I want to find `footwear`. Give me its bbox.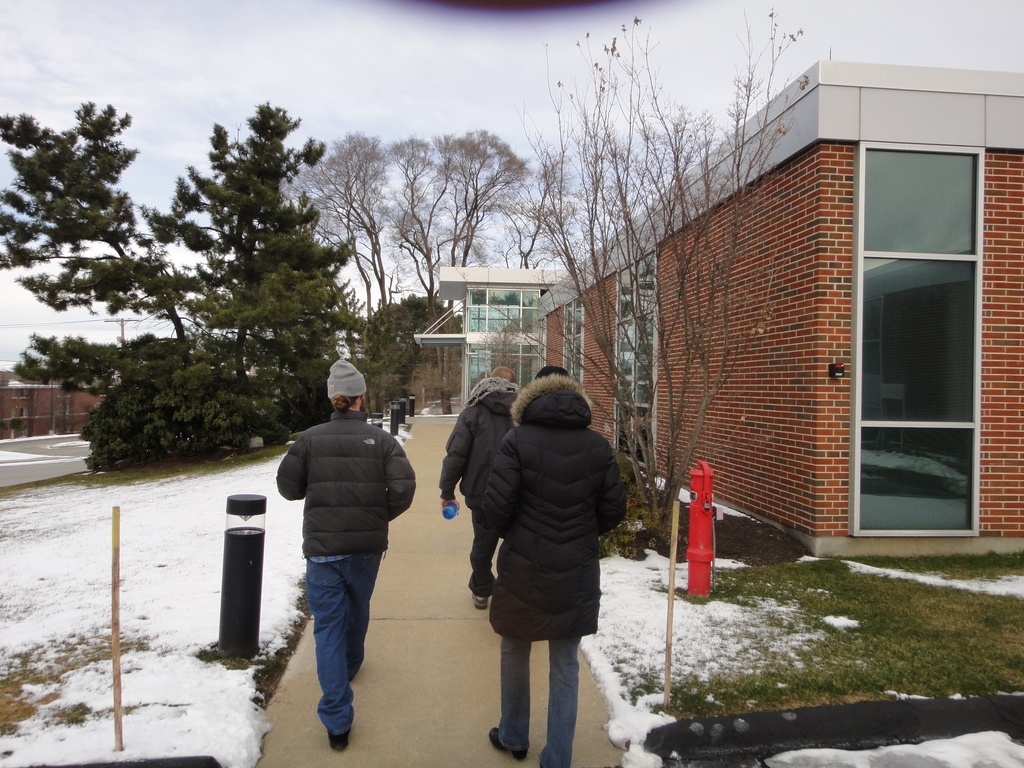
bbox(328, 731, 349, 748).
